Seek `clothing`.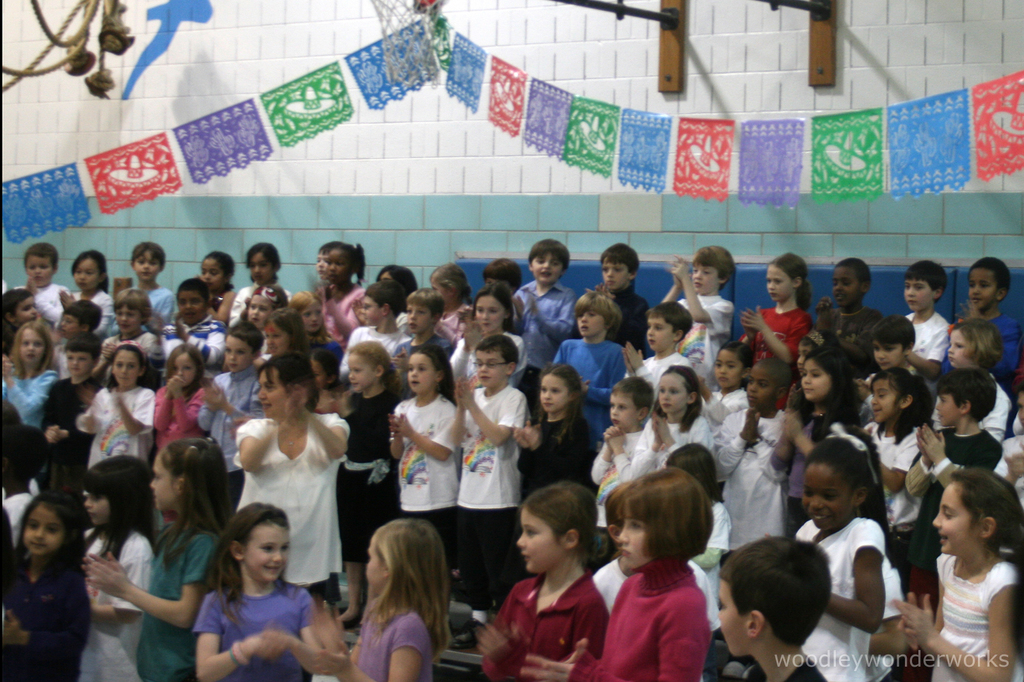
(986, 434, 1023, 506).
